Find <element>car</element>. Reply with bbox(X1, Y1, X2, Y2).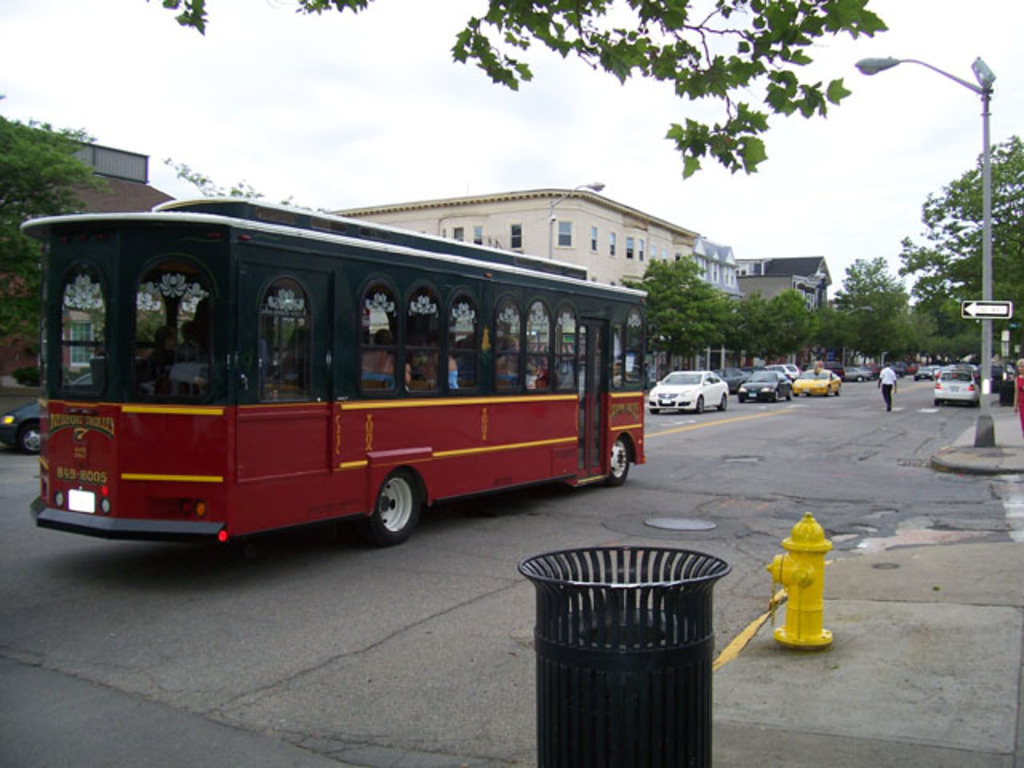
bbox(2, 405, 43, 456).
